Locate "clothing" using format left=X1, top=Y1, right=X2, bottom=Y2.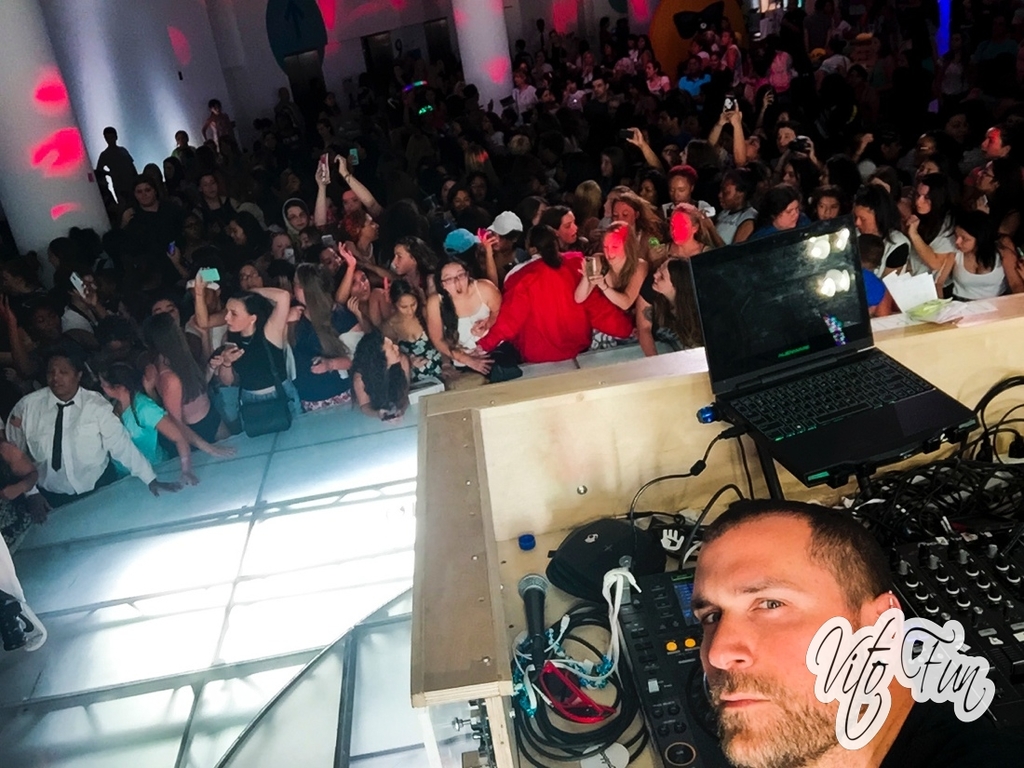
left=9, top=388, right=153, bottom=505.
